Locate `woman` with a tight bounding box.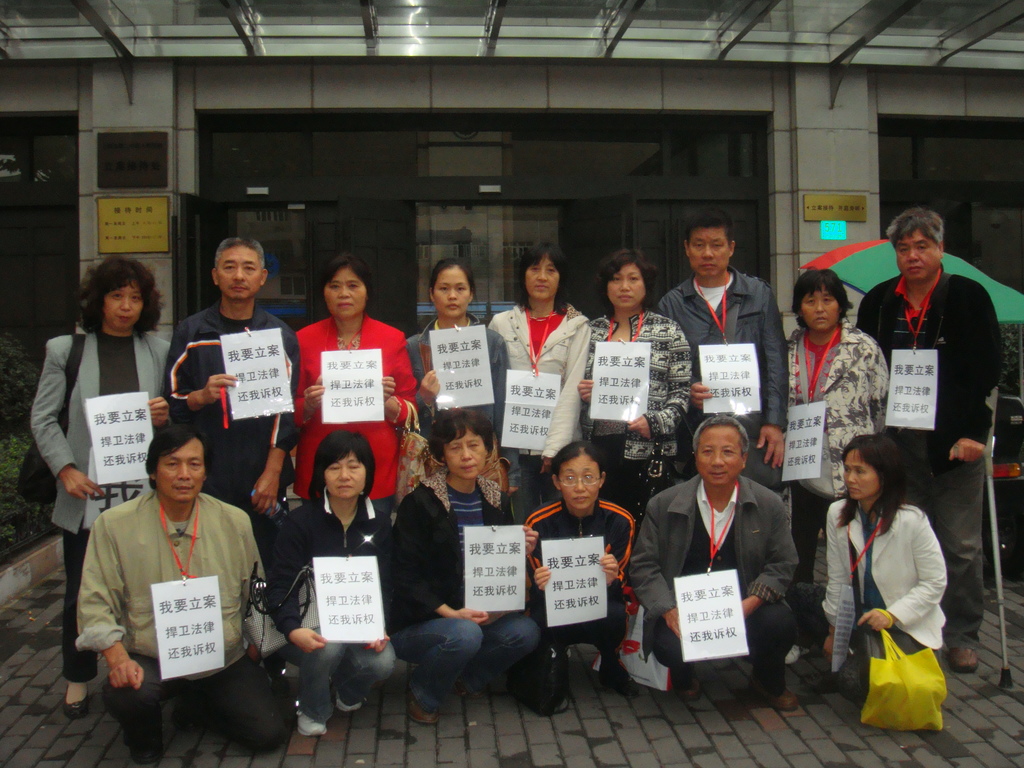
<box>520,442,641,719</box>.
